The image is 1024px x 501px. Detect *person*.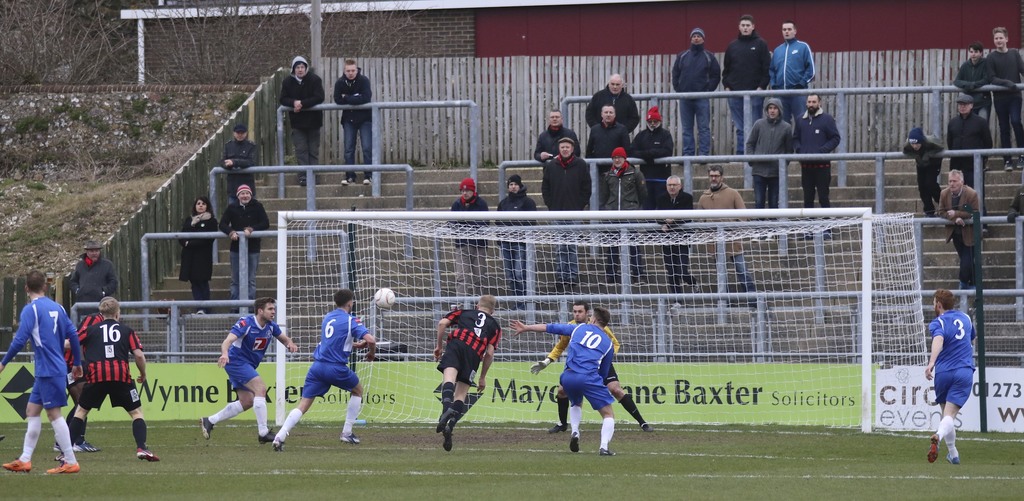
Detection: [538,73,764,312].
